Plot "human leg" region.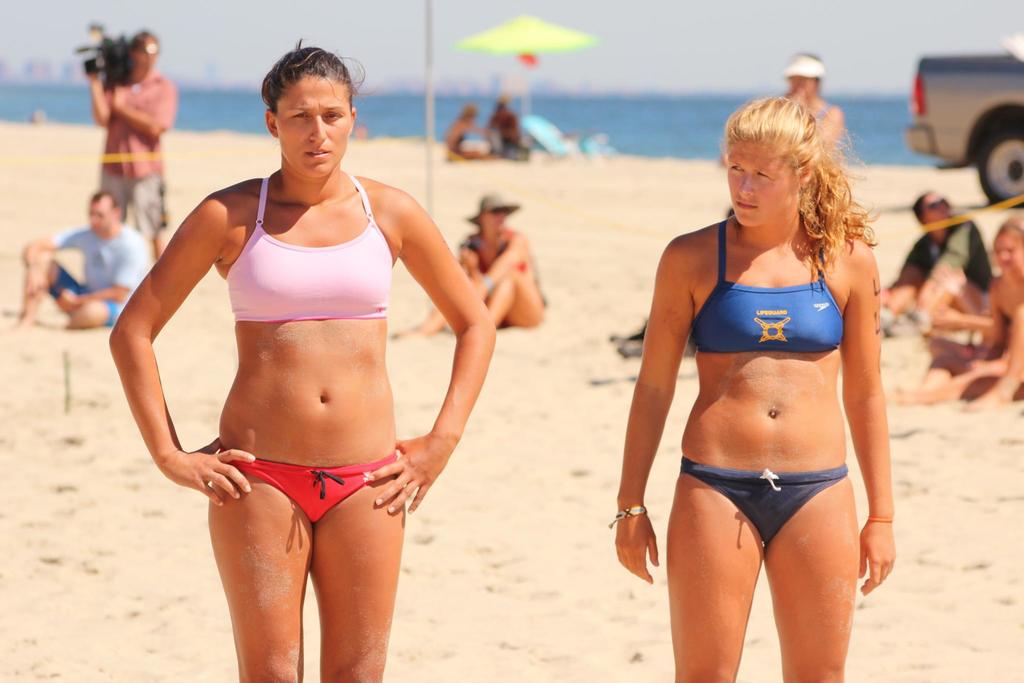
Plotted at locate(661, 465, 762, 682).
